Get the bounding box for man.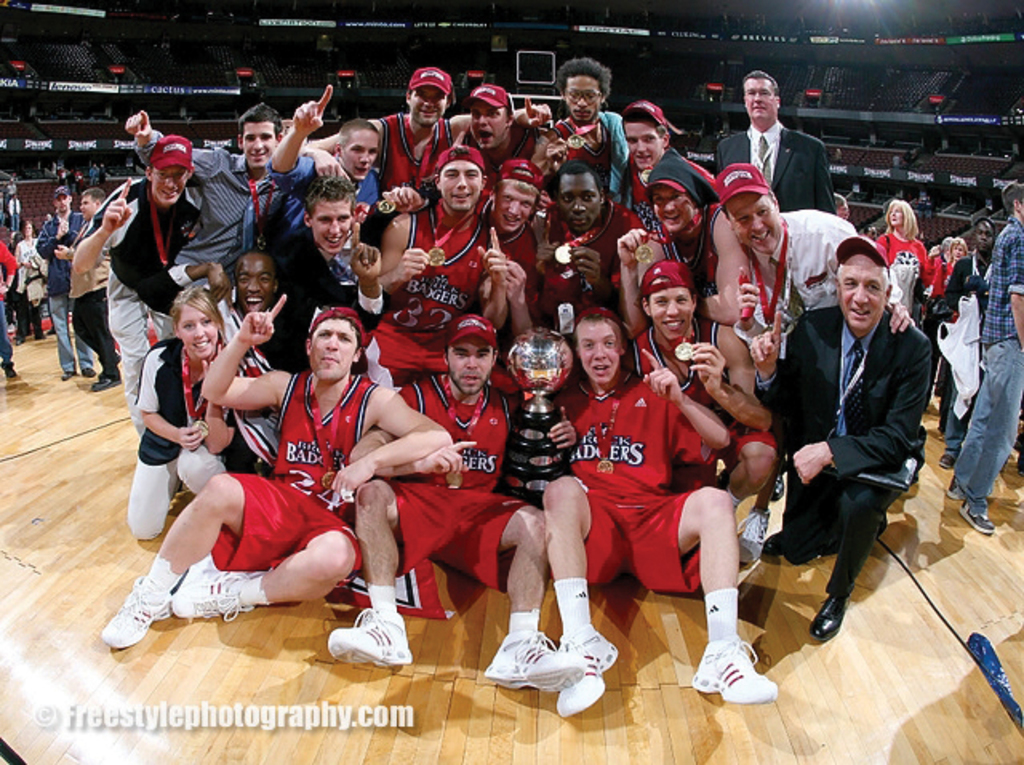
crop(323, 306, 584, 704).
